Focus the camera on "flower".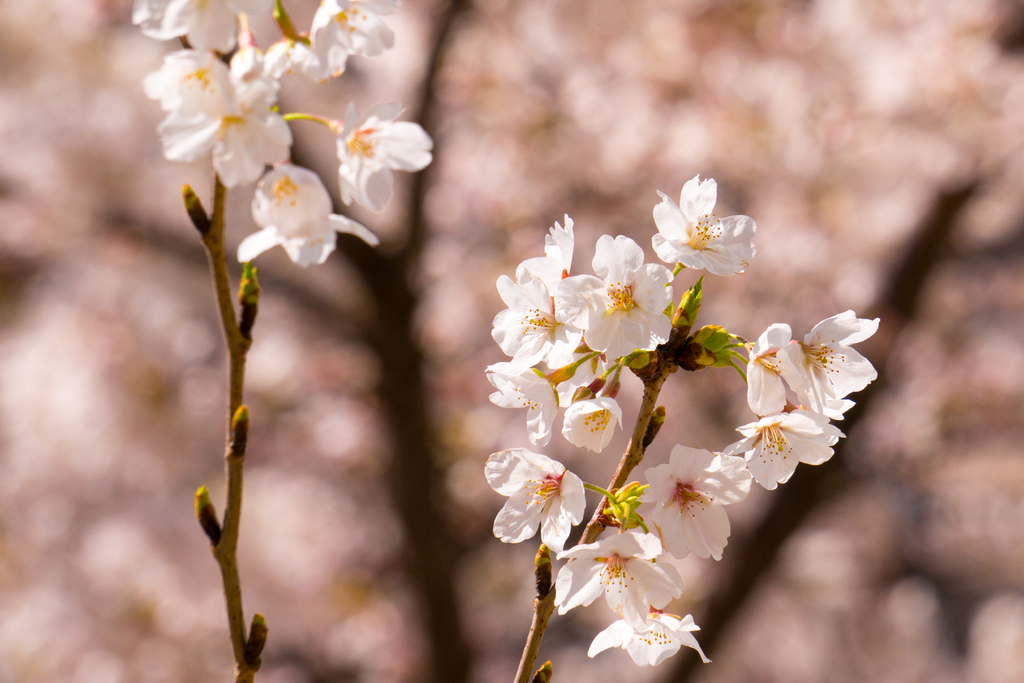
Focus region: rect(564, 394, 634, 456).
